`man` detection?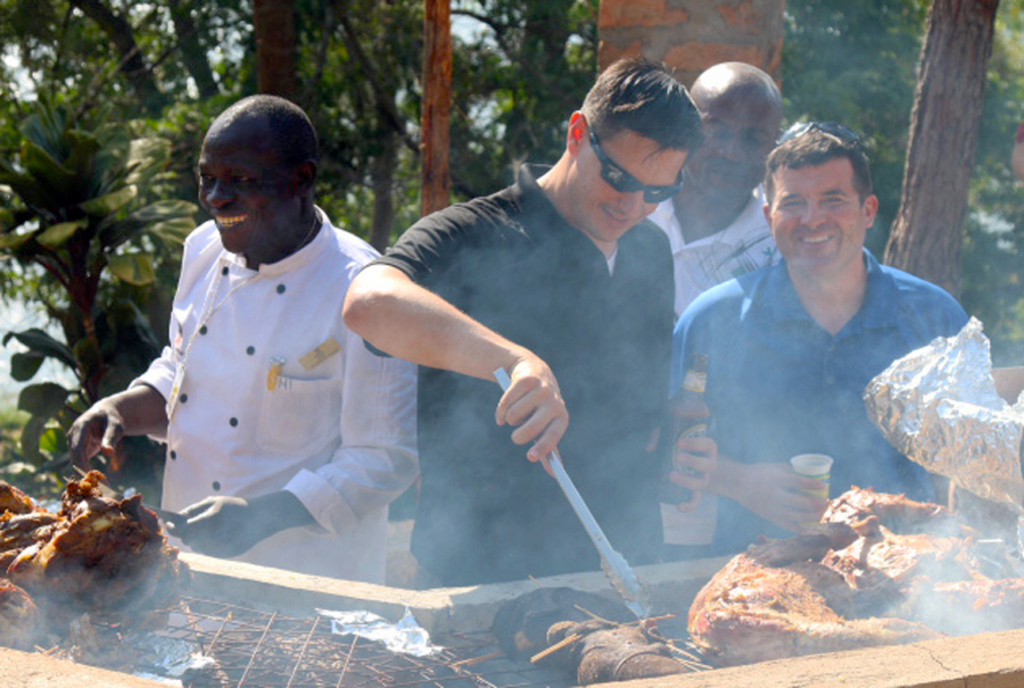
x1=336, y1=50, x2=684, y2=587
